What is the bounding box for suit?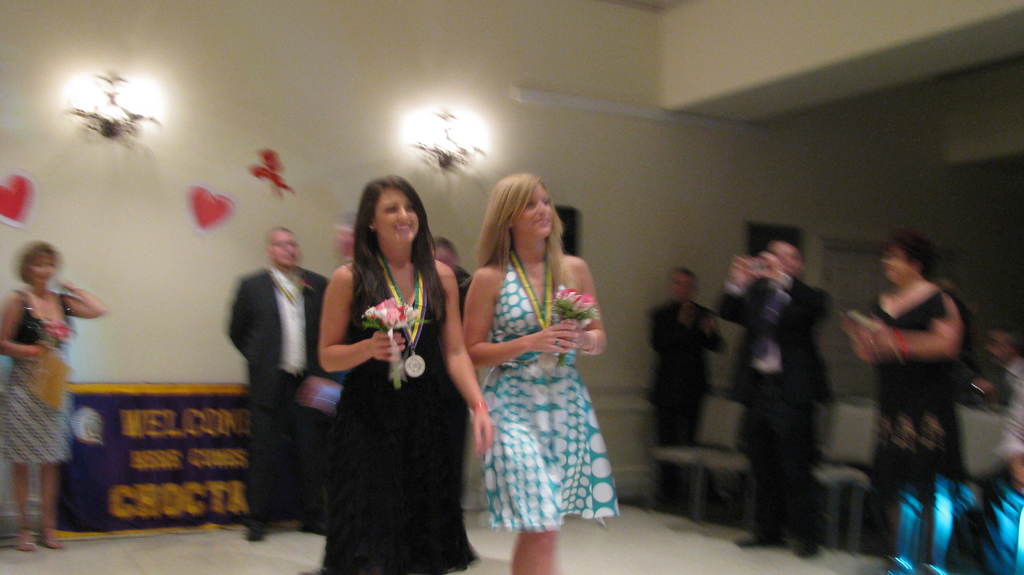
box(226, 271, 328, 530).
